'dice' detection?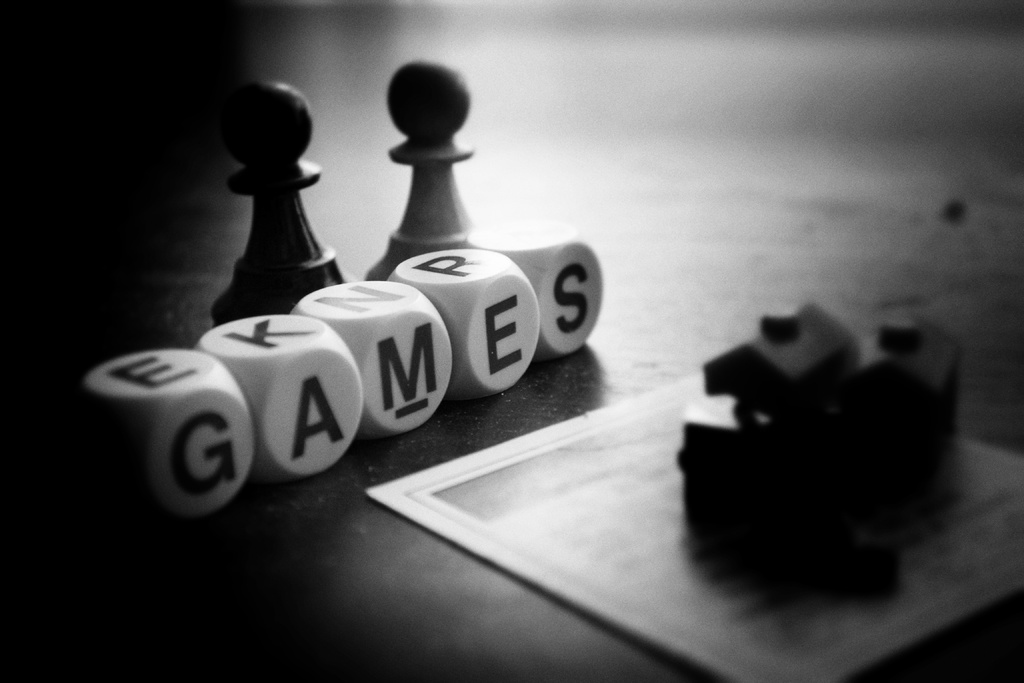
90:349:253:519
